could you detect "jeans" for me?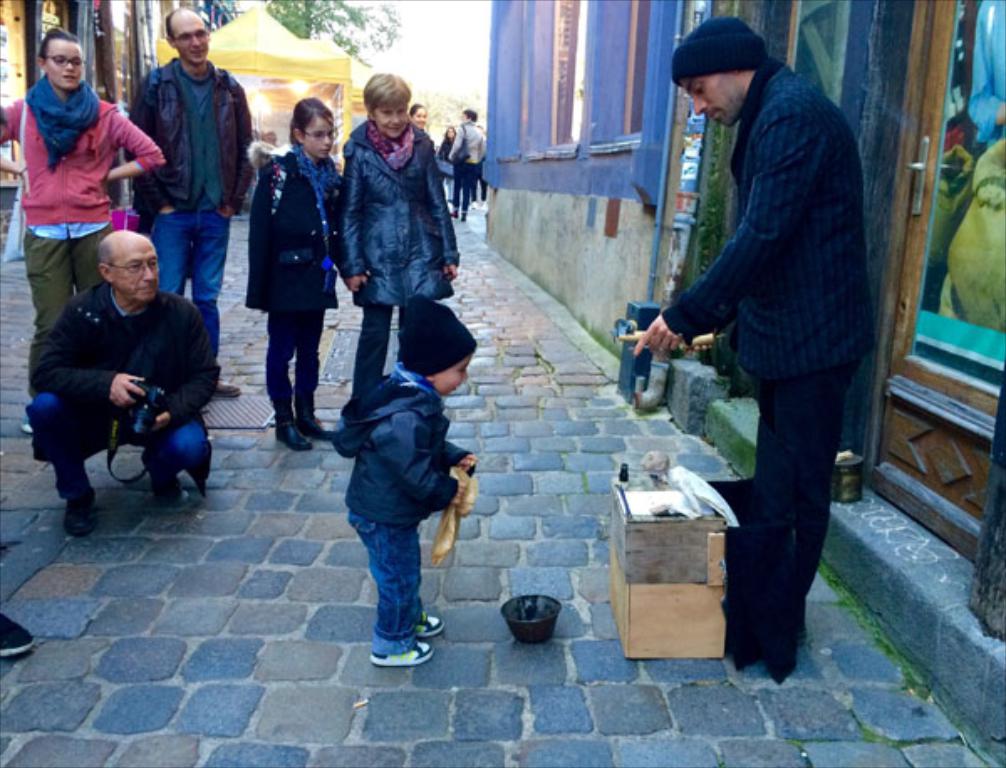
Detection result: 153,205,231,361.
